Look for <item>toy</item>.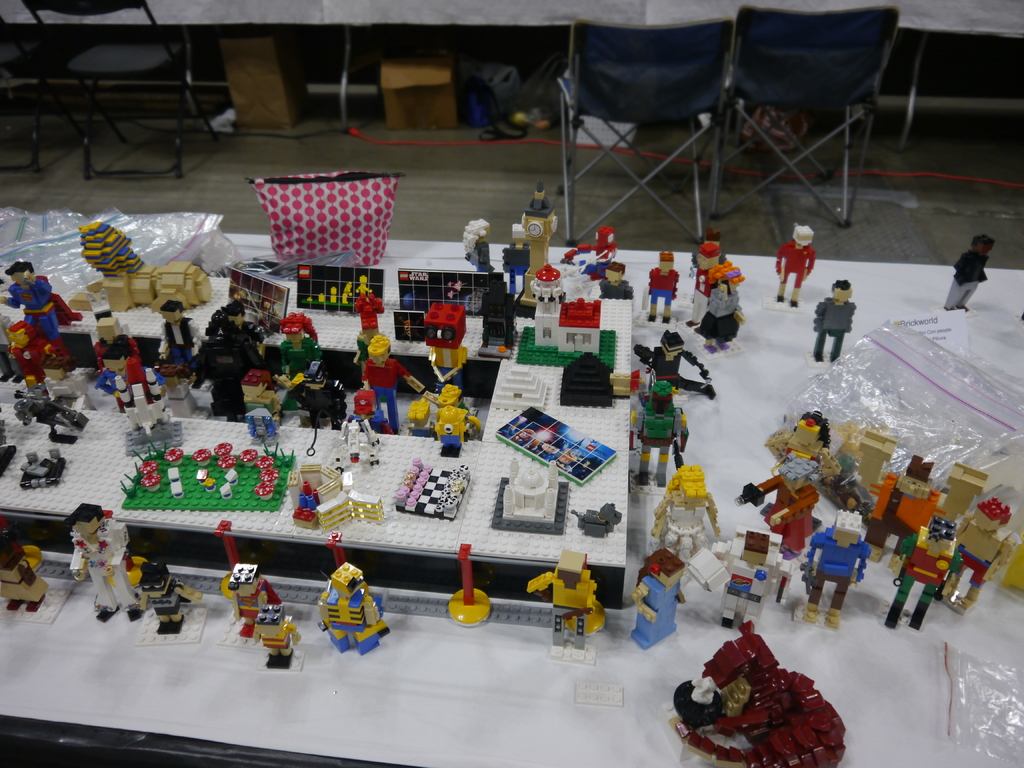
Found: select_region(561, 226, 616, 300).
